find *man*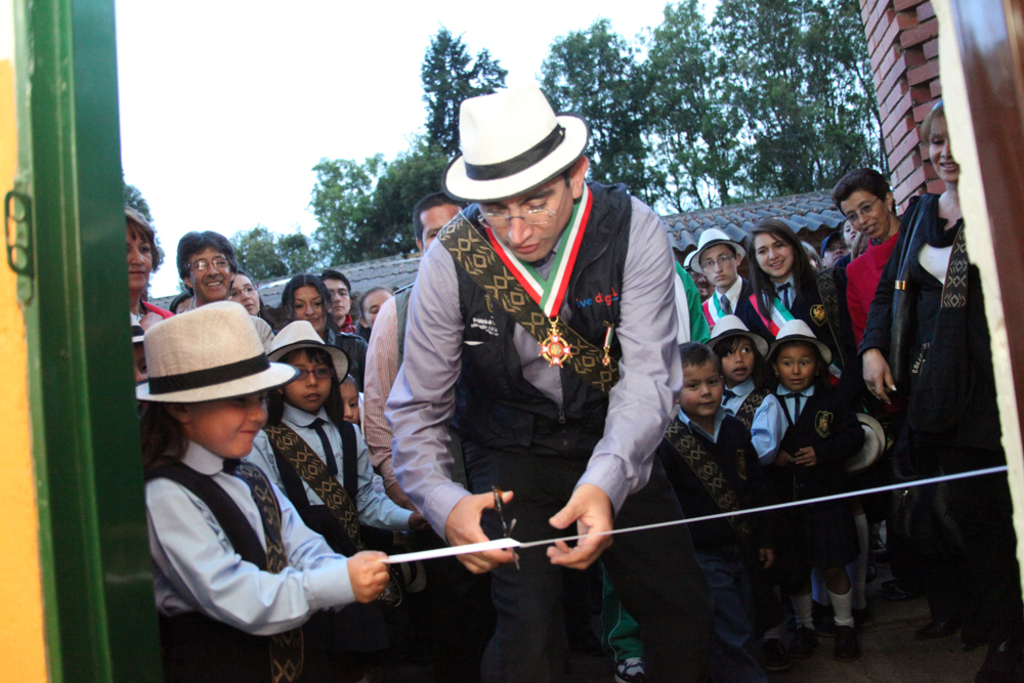
<bbox>371, 88, 723, 682</bbox>
